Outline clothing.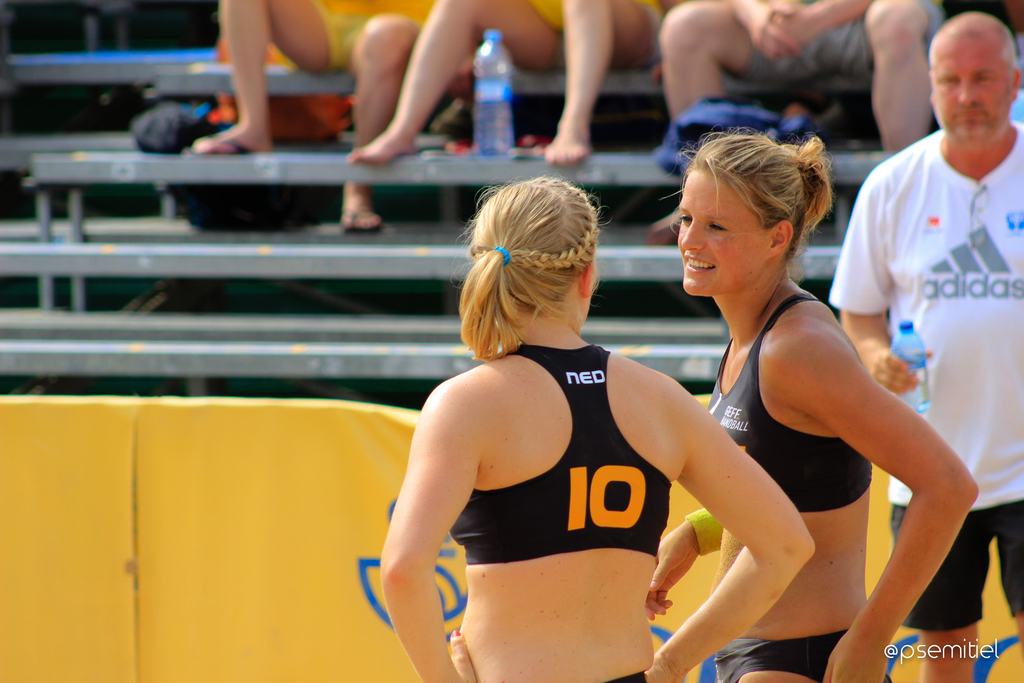
Outline: bbox=[825, 117, 1023, 625].
